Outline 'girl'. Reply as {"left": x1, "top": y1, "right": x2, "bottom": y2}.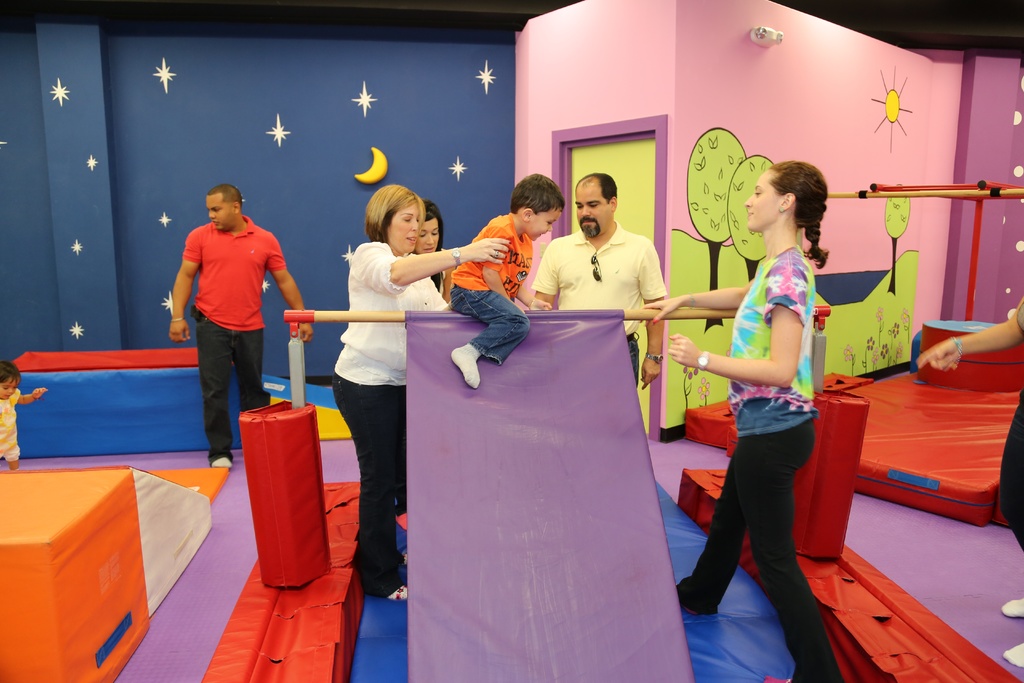
{"left": 638, "top": 158, "right": 842, "bottom": 682}.
